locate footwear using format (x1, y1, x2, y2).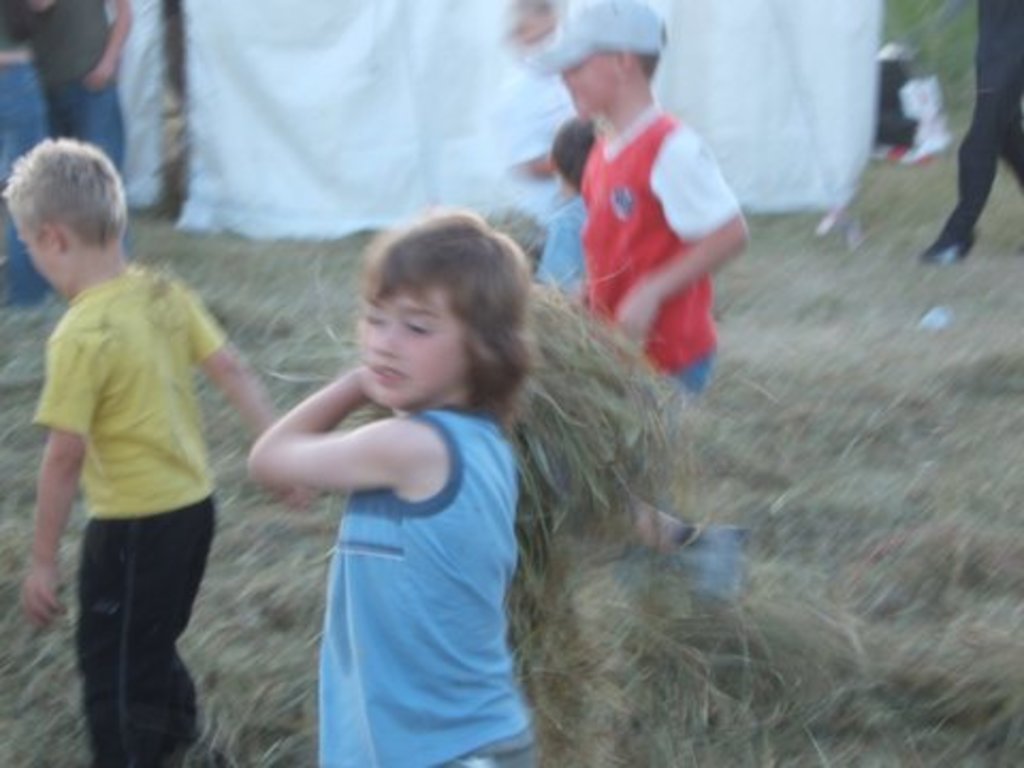
(674, 521, 740, 604).
